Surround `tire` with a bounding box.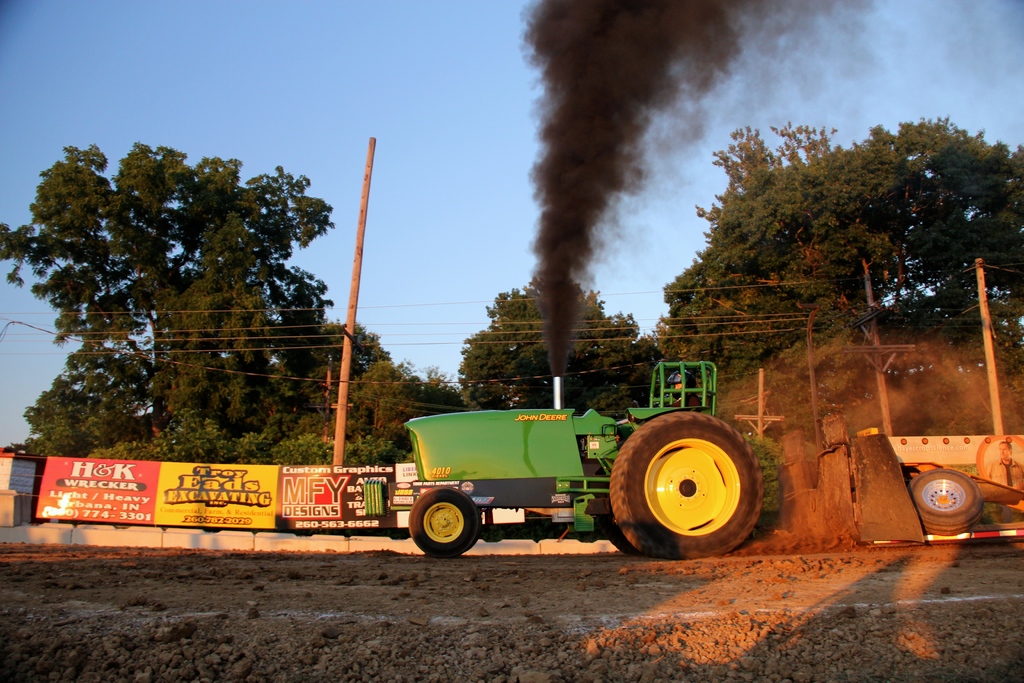
(611,411,764,561).
